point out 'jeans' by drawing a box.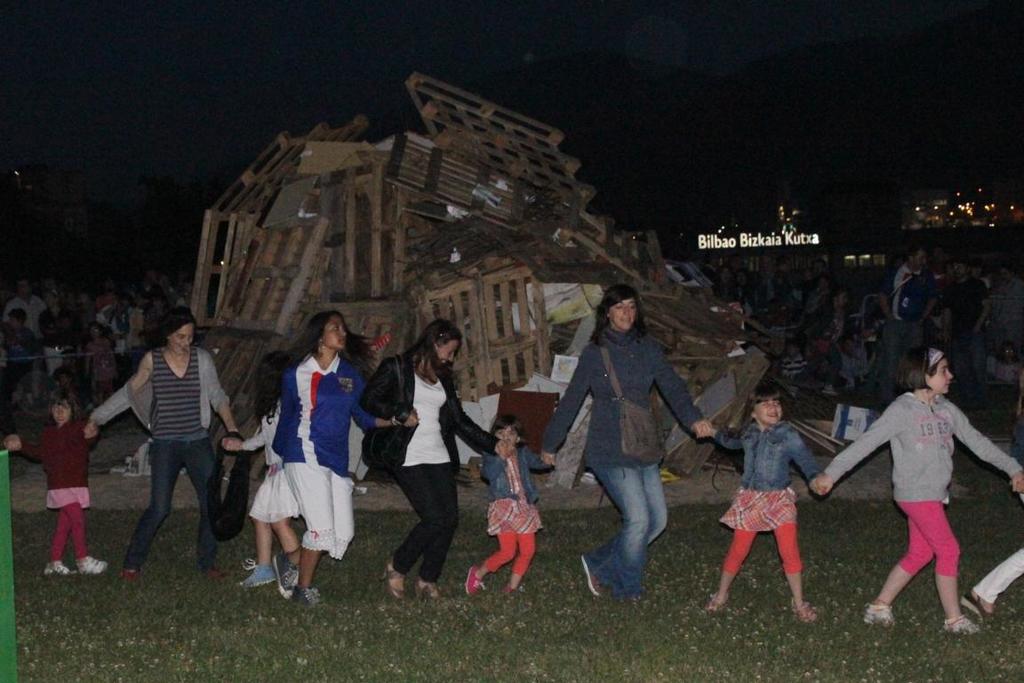
bbox(579, 462, 670, 586).
